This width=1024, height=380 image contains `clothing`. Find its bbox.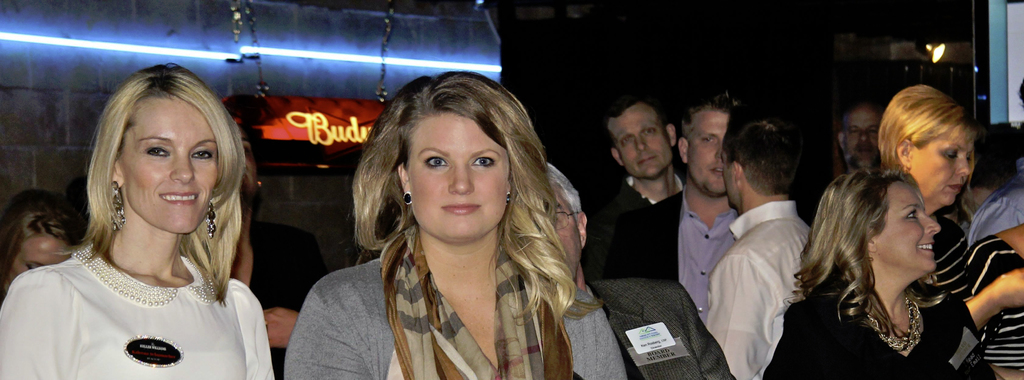
[957, 237, 1023, 379].
